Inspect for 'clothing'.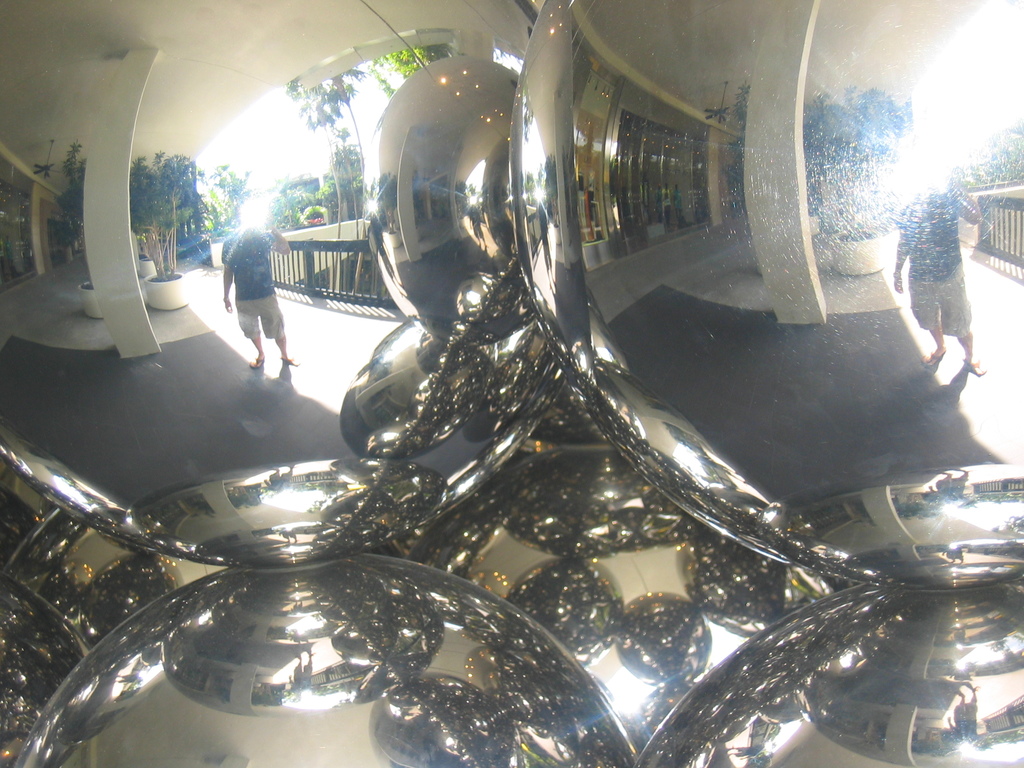
Inspection: {"left": 222, "top": 225, "right": 290, "bottom": 337}.
